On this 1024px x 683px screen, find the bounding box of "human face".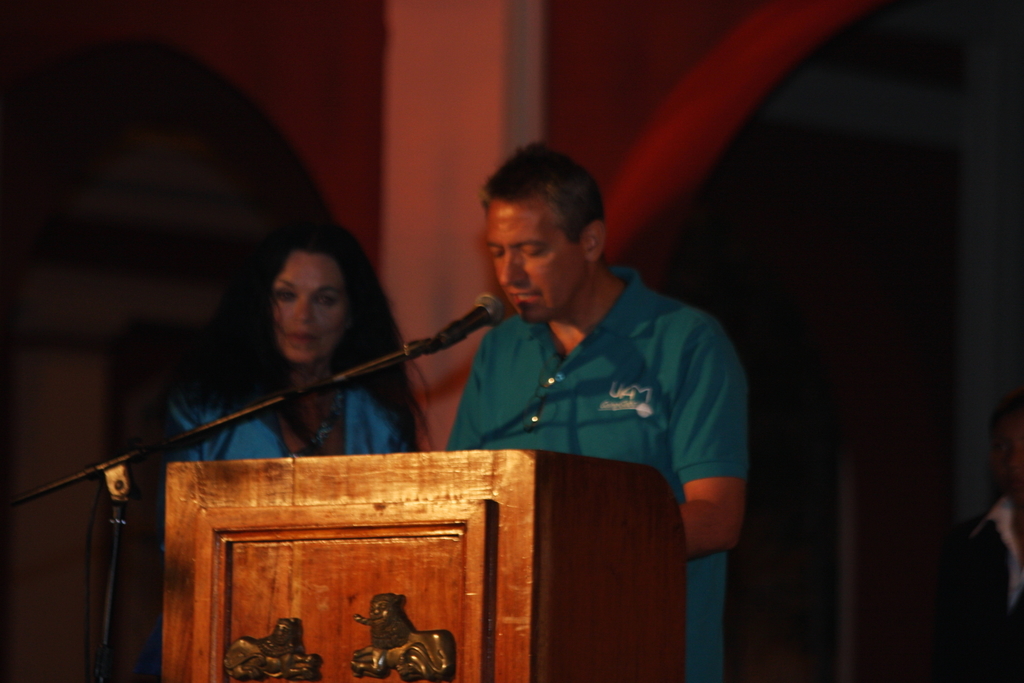
Bounding box: 269:249:350:363.
